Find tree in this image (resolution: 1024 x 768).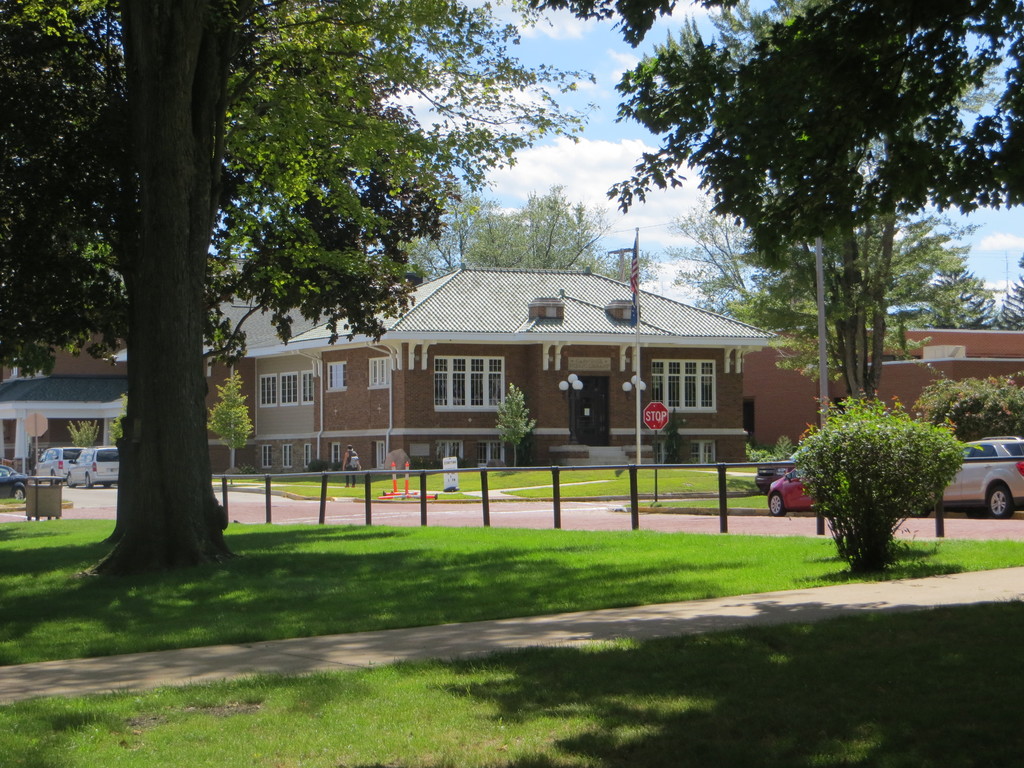
[723,58,1006,360].
